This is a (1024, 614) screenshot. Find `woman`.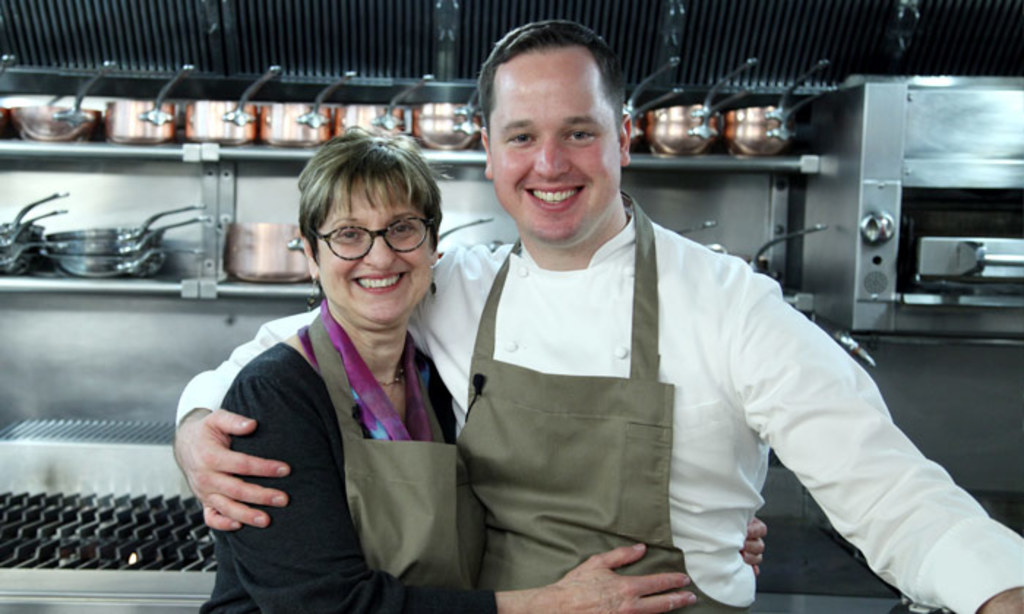
Bounding box: BBox(199, 124, 769, 613).
